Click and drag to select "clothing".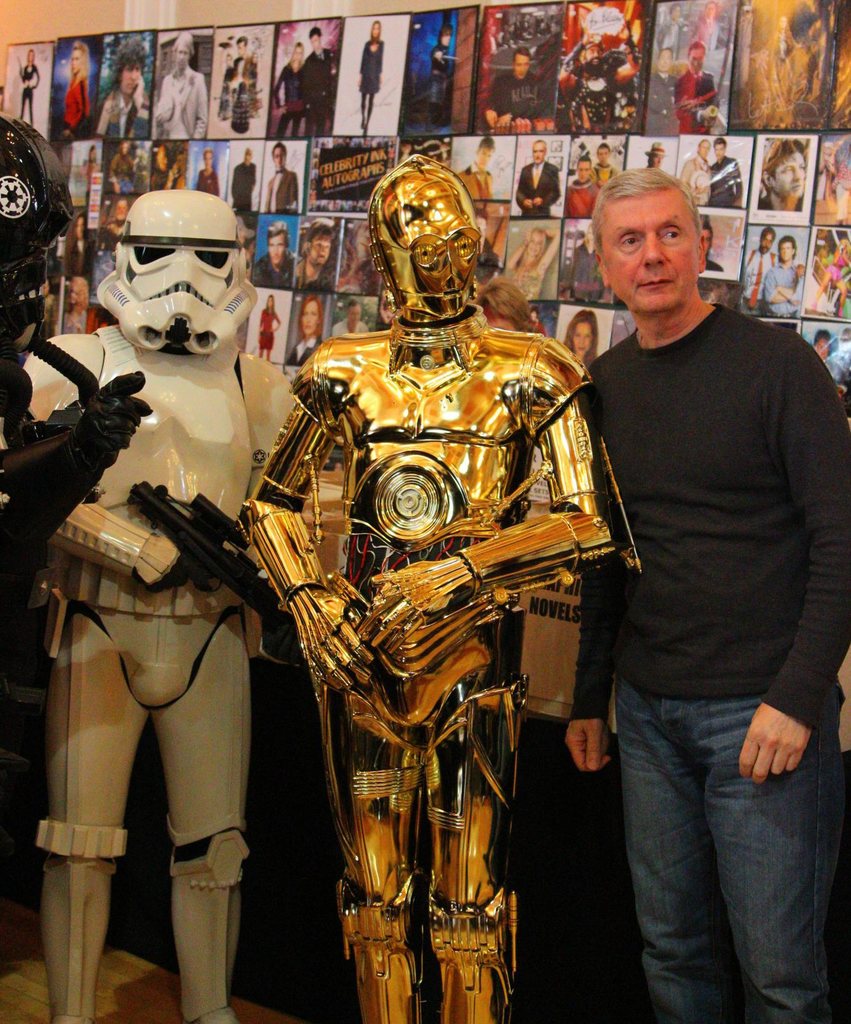
Selection: [231,161,259,211].
